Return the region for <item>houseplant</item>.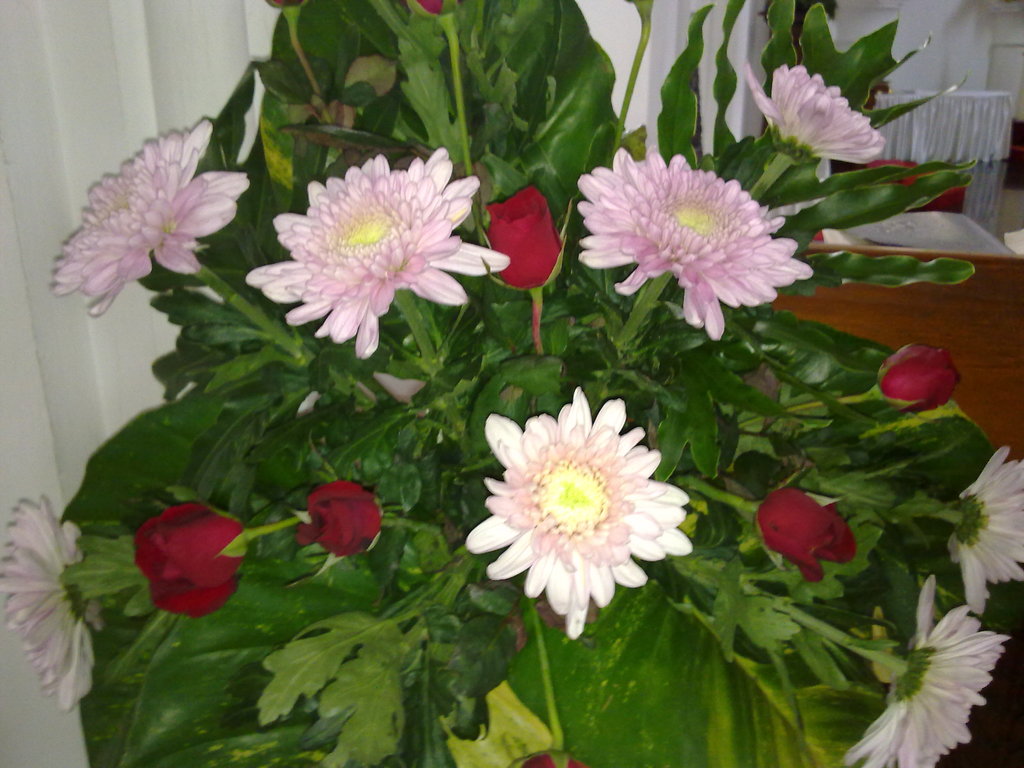
4,2,1023,767.
